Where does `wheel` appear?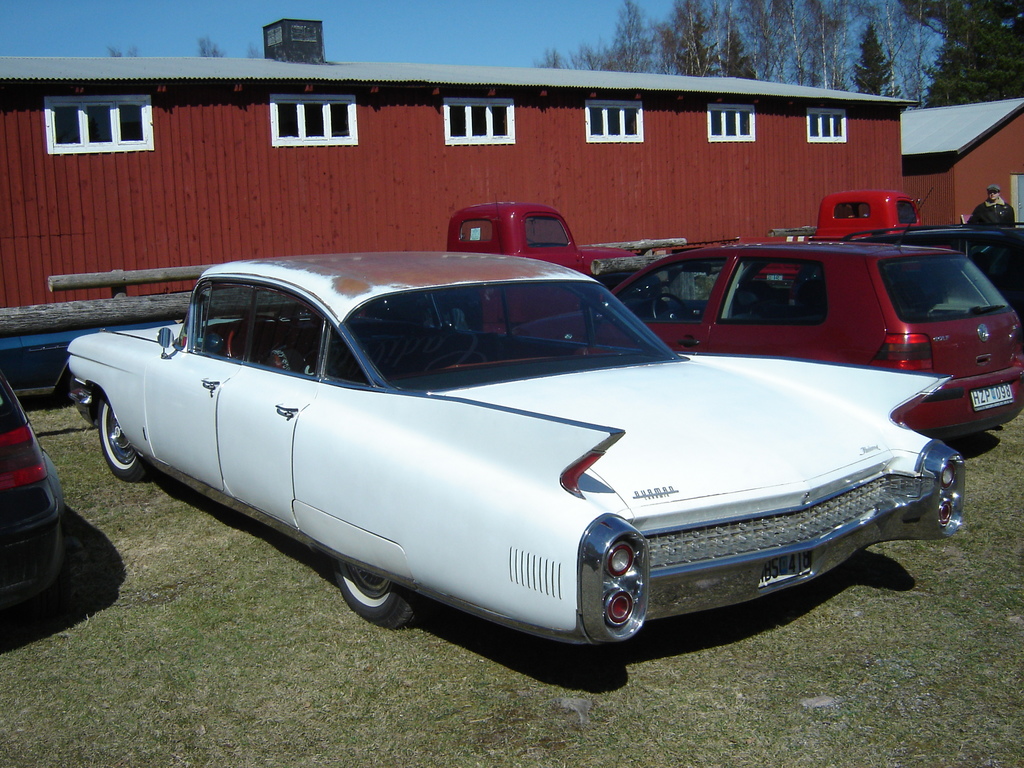
Appears at locate(227, 314, 301, 371).
